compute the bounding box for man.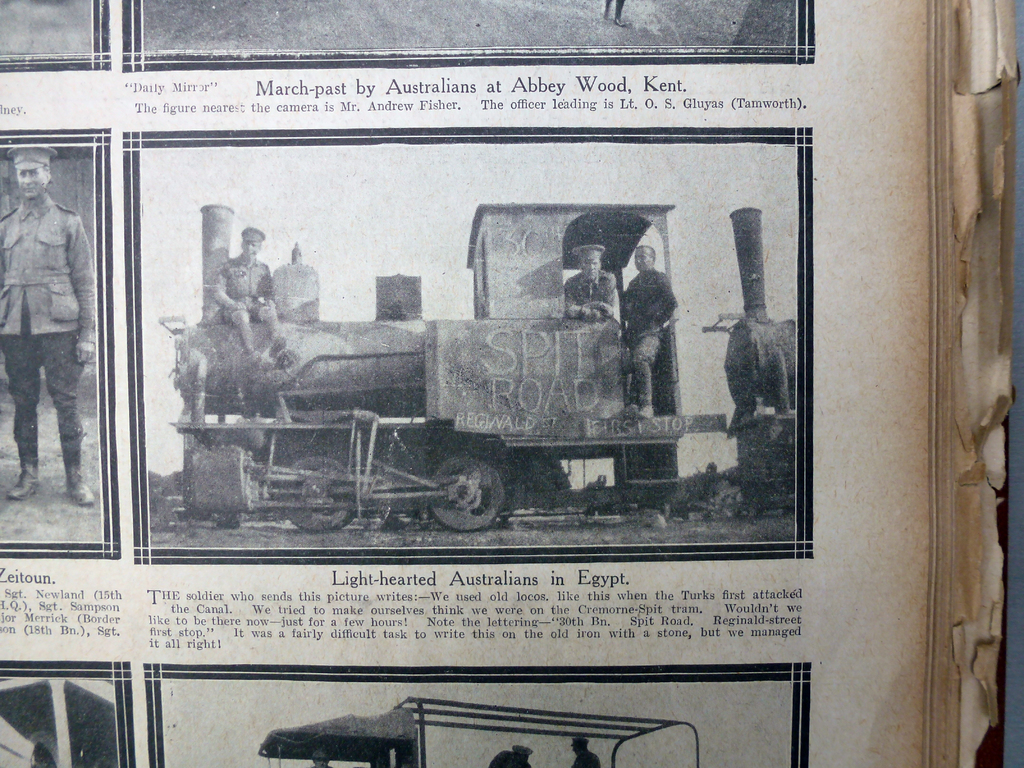
[x1=568, y1=244, x2=616, y2=323].
